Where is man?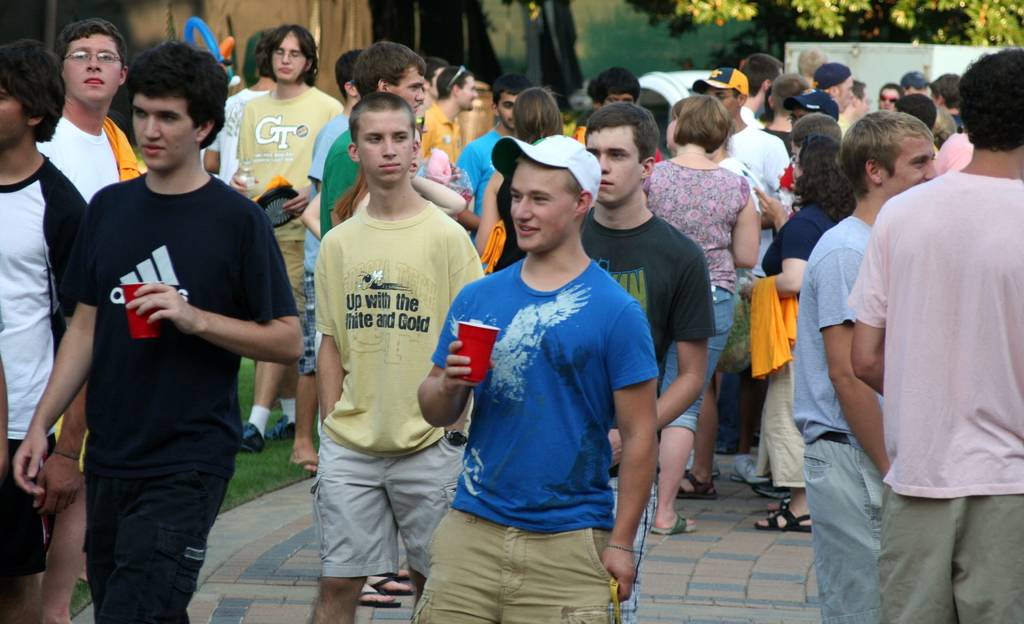
847:44:1023:623.
